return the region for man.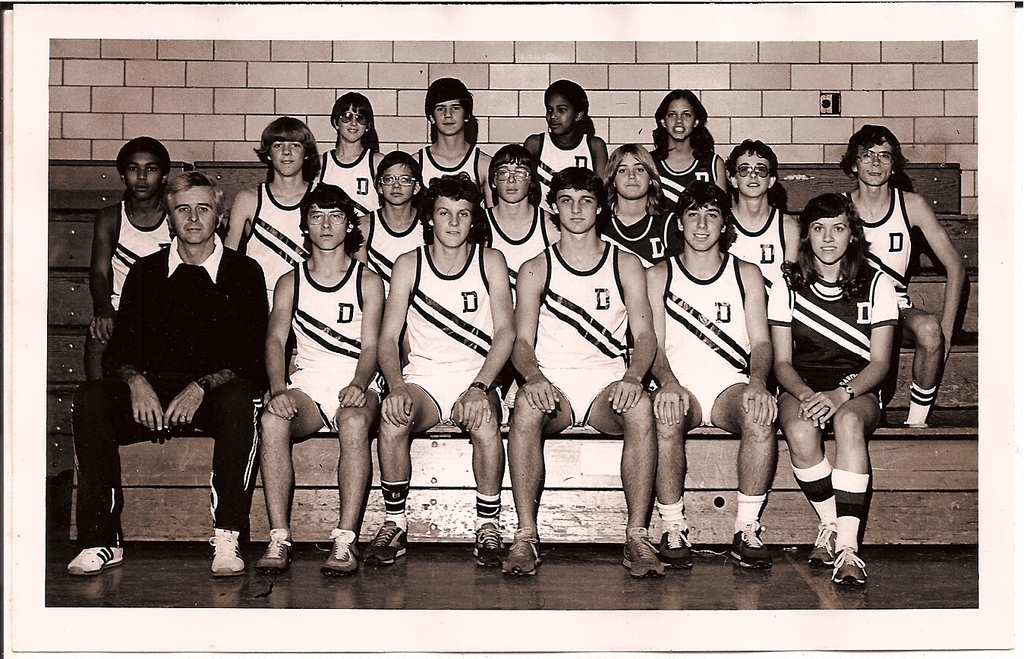
box=[263, 184, 383, 575].
